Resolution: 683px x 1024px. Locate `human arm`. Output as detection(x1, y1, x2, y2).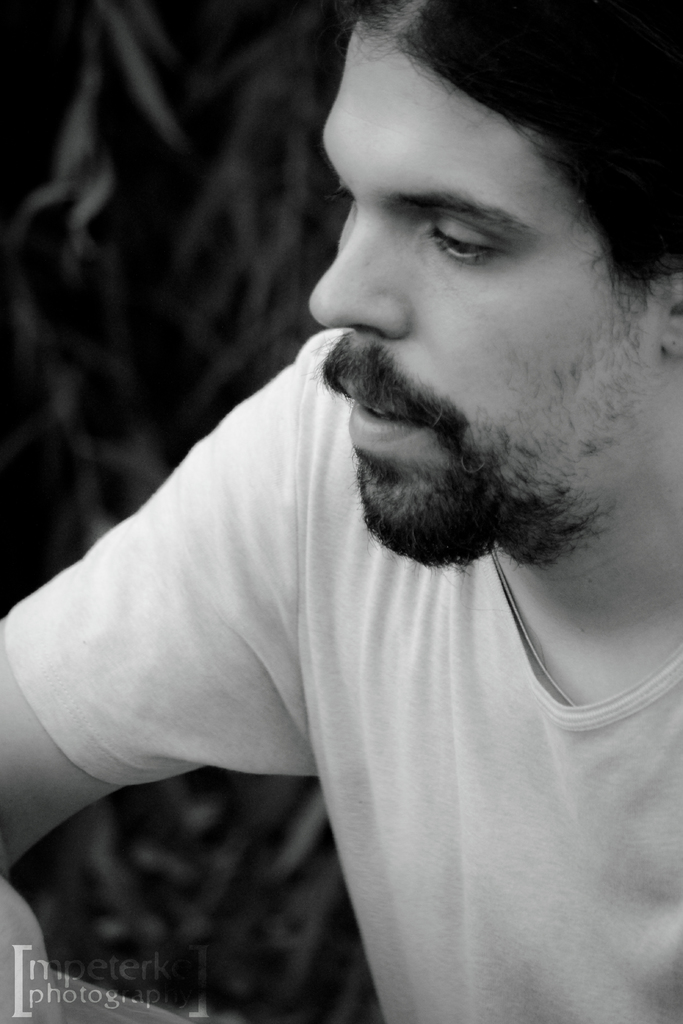
detection(0, 381, 331, 870).
